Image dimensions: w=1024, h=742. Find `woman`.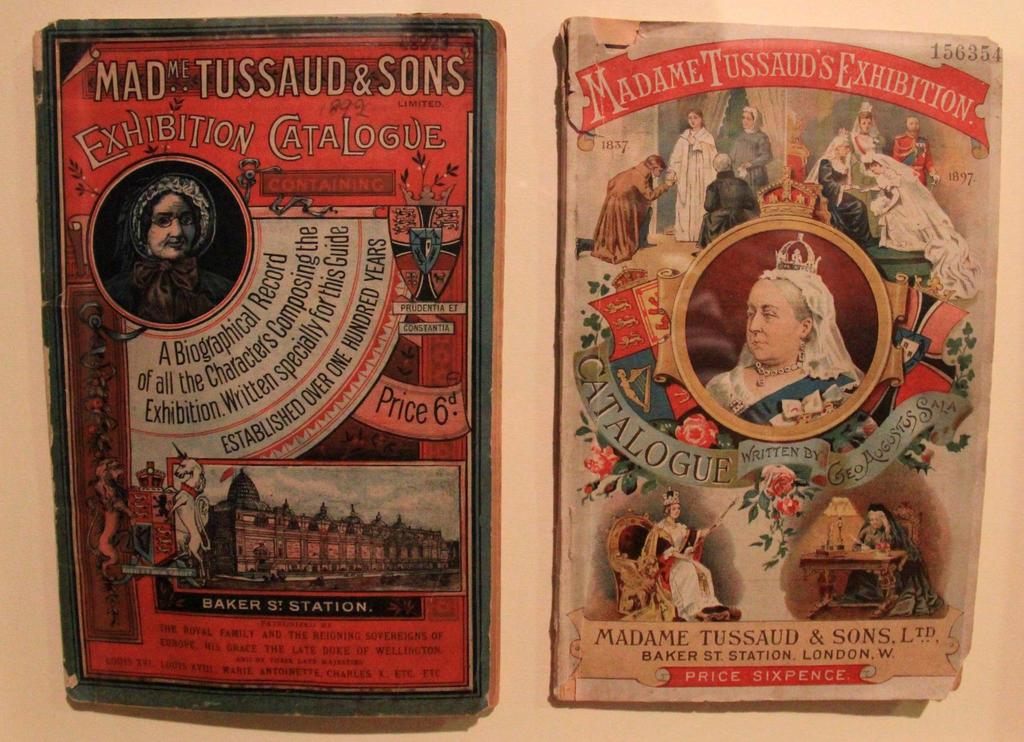
select_region(850, 101, 885, 154).
